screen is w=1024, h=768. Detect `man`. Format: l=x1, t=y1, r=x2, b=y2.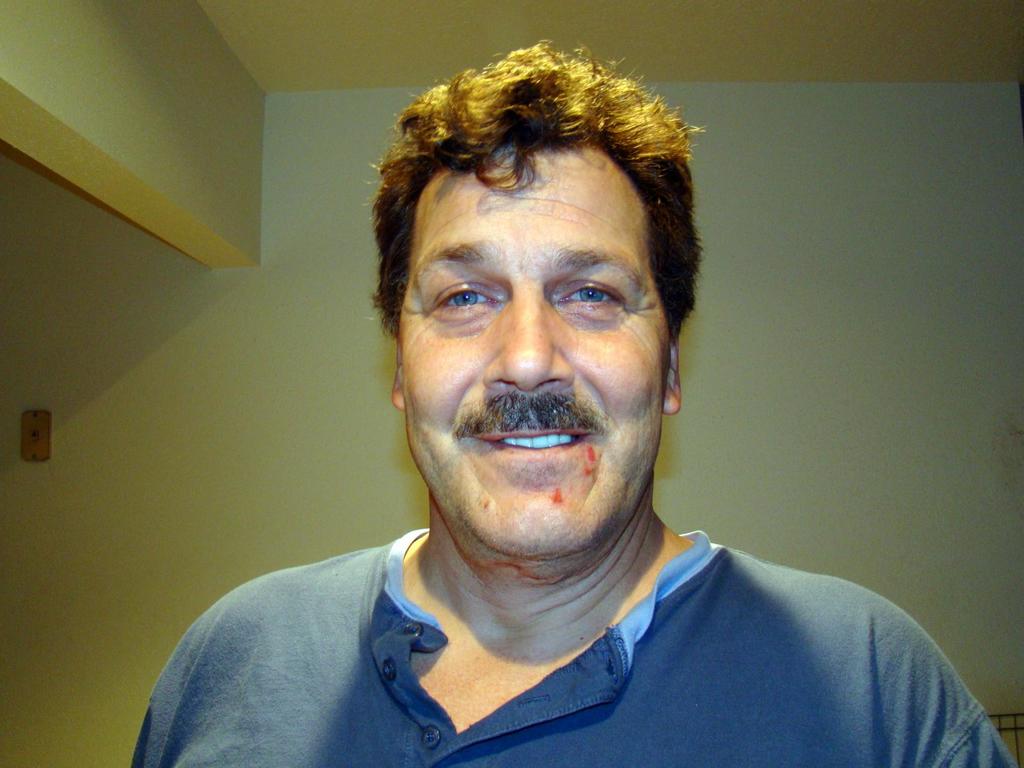
l=127, t=35, r=1023, b=767.
